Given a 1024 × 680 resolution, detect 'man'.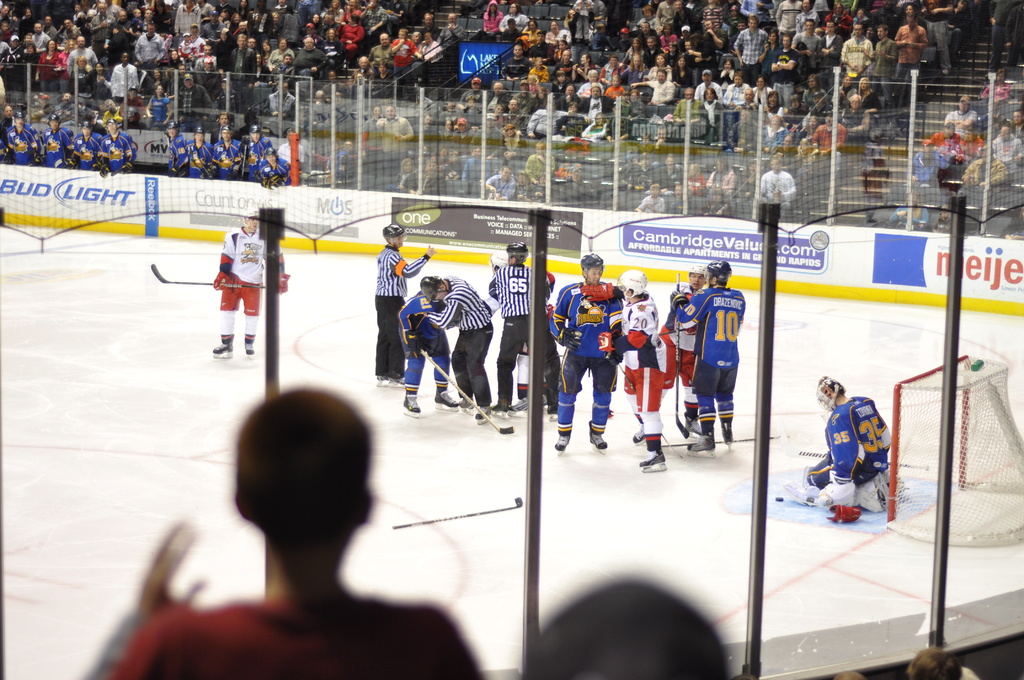
470/113/507/161.
